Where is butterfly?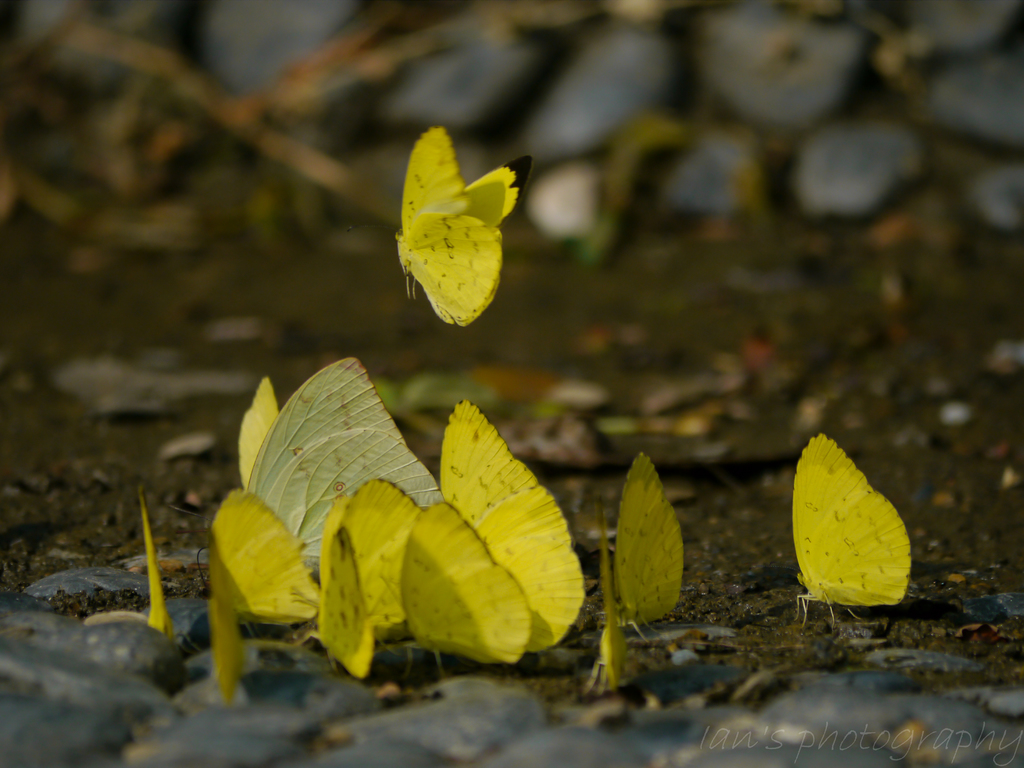
pyautogui.locateOnScreen(465, 394, 592, 656).
